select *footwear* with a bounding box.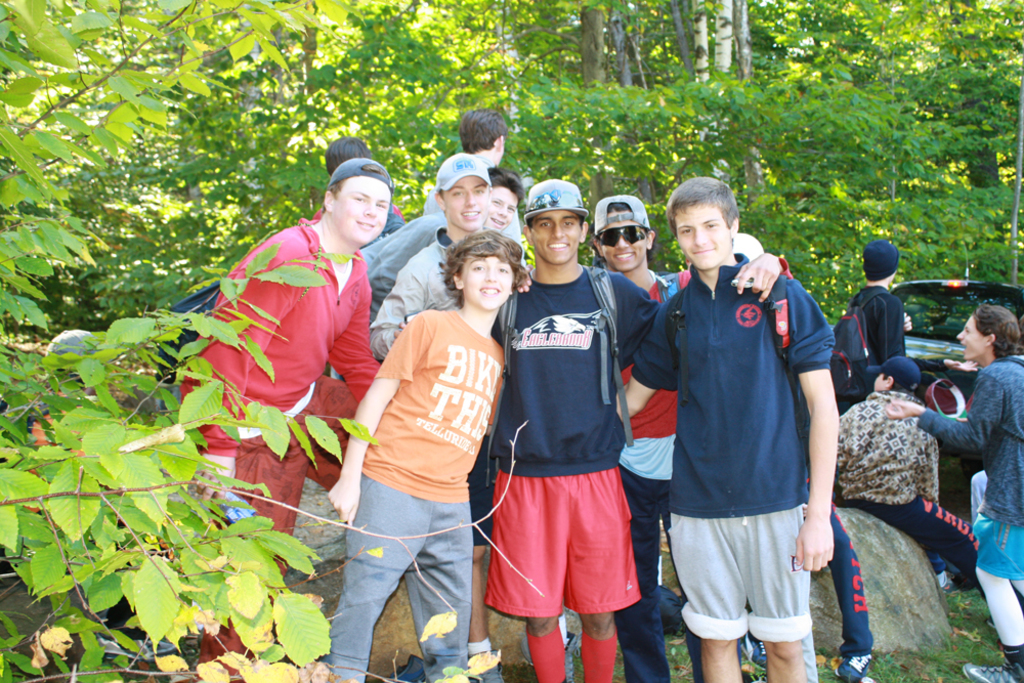
locate(749, 637, 767, 667).
